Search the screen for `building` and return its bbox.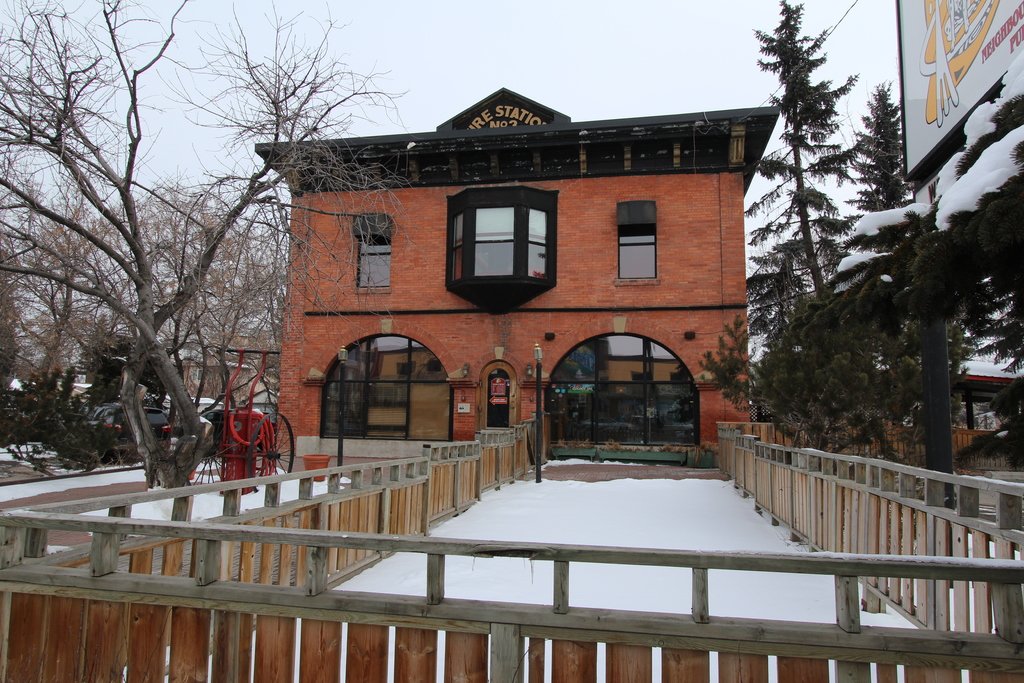
Found: (229, 90, 794, 477).
